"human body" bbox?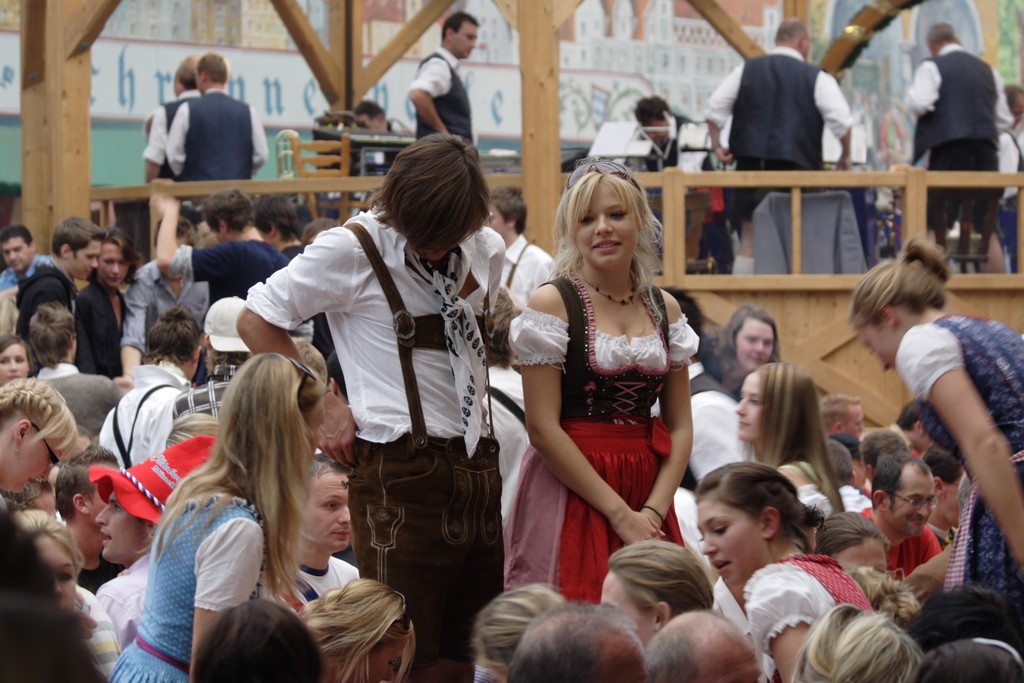
{"x1": 483, "y1": 343, "x2": 520, "y2": 537}
